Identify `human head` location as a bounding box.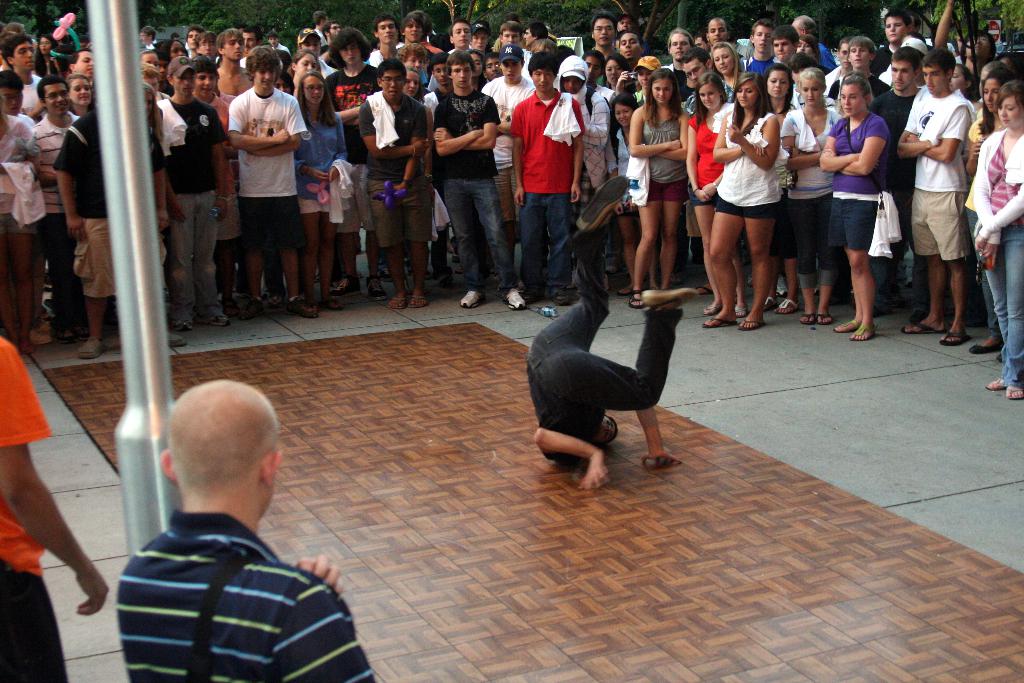
rect(981, 68, 1014, 110).
